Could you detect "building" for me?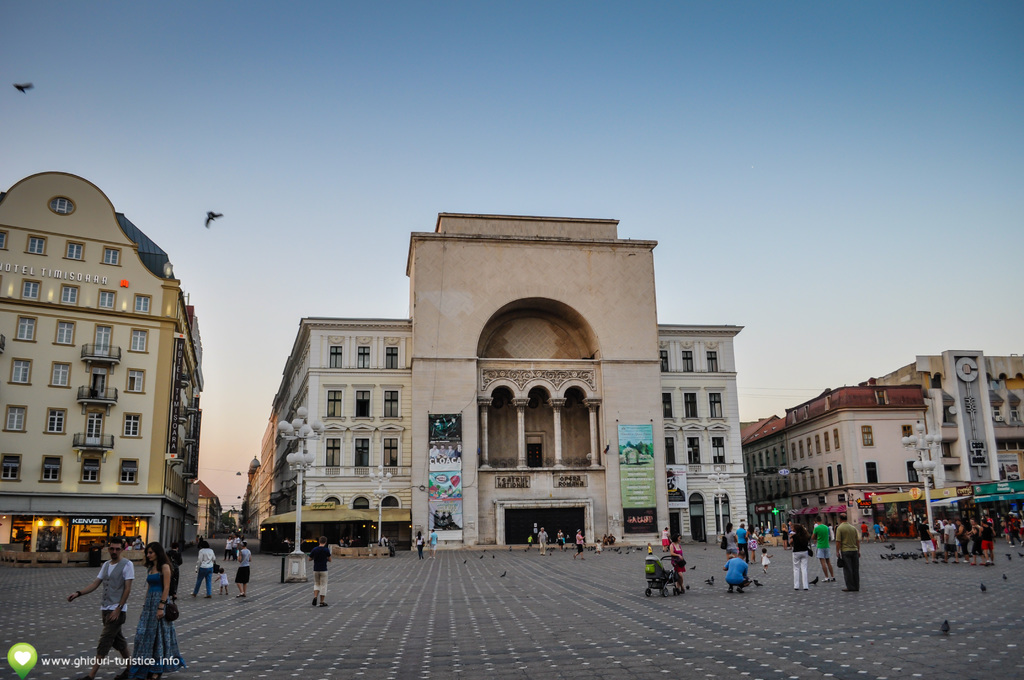
Detection result: x1=243 y1=213 x2=753 y2=554.
